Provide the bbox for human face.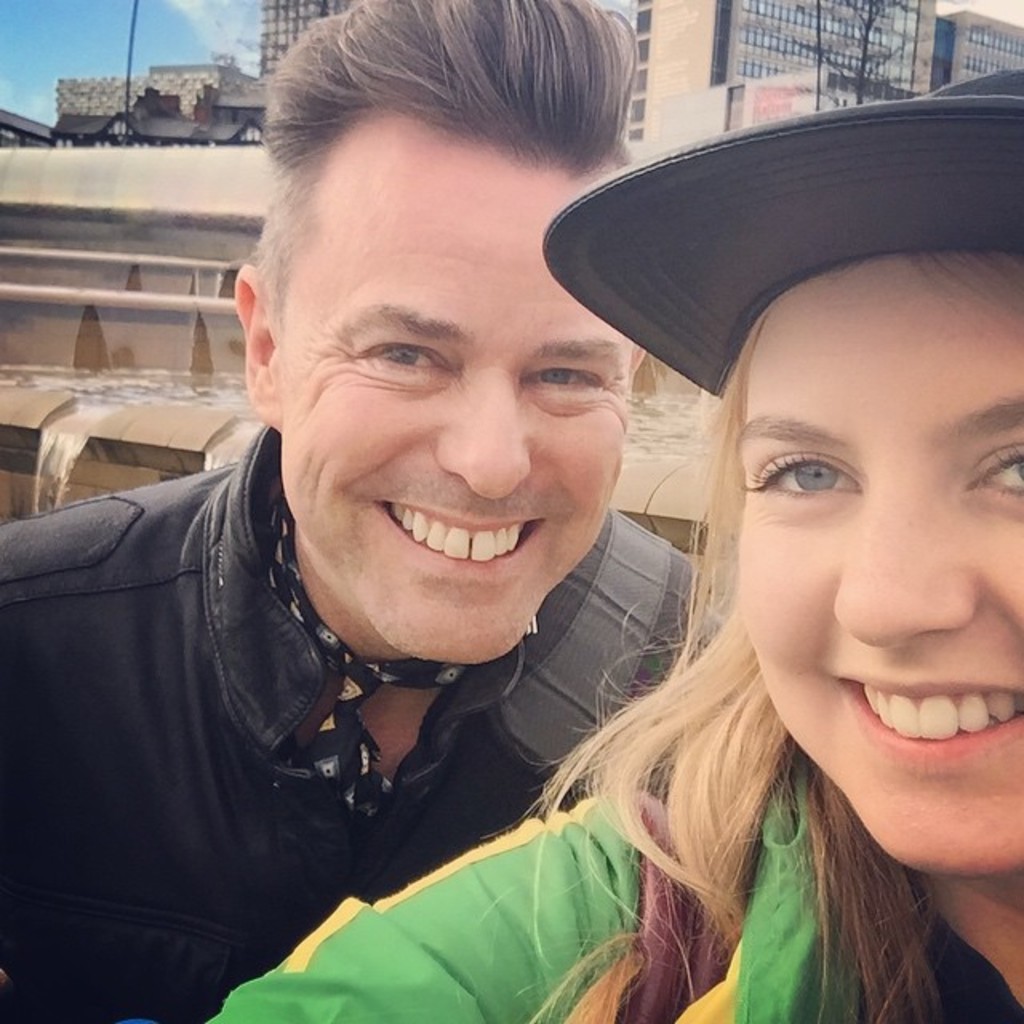
left=734, top=262, right=1022, bottom=882.
